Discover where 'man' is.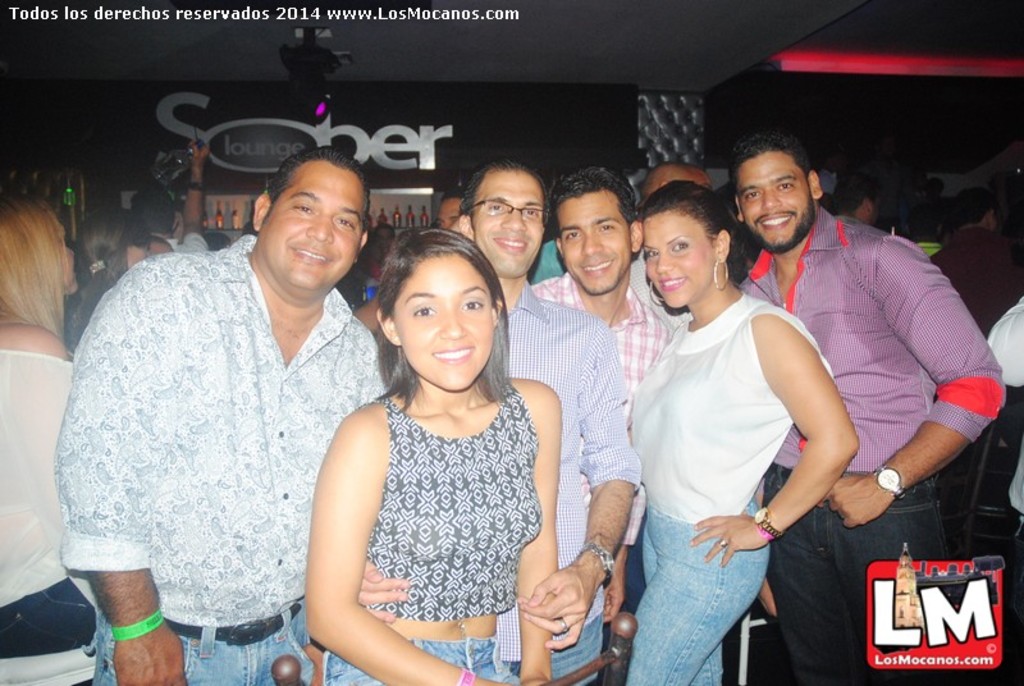
Discovered at detection(457, 156, 643, 685).
